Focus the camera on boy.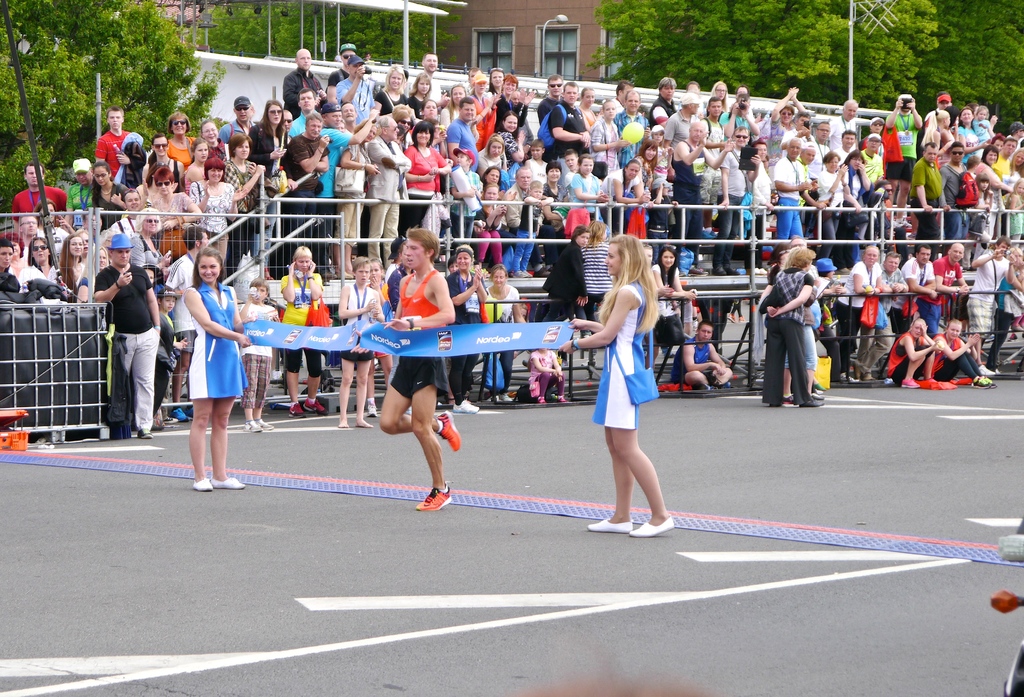
Focus region: pyautogui.locateOnScreen(560, 148, 604, 221).
